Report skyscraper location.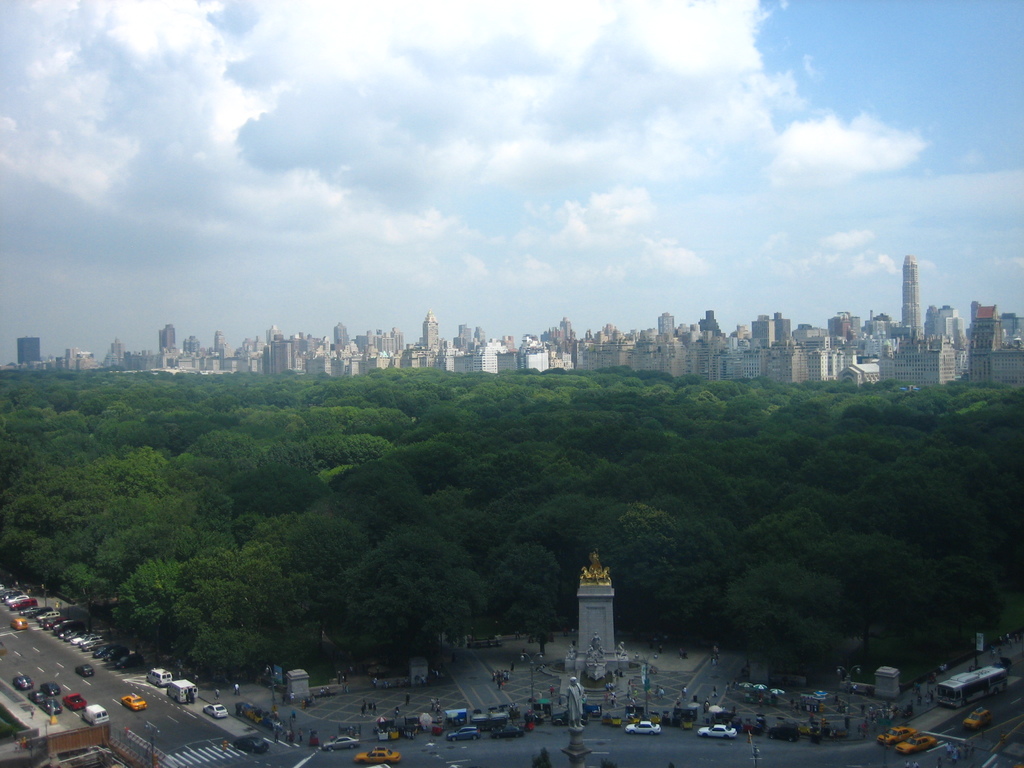
Report: bbox=(804, 346, 825, 385).
